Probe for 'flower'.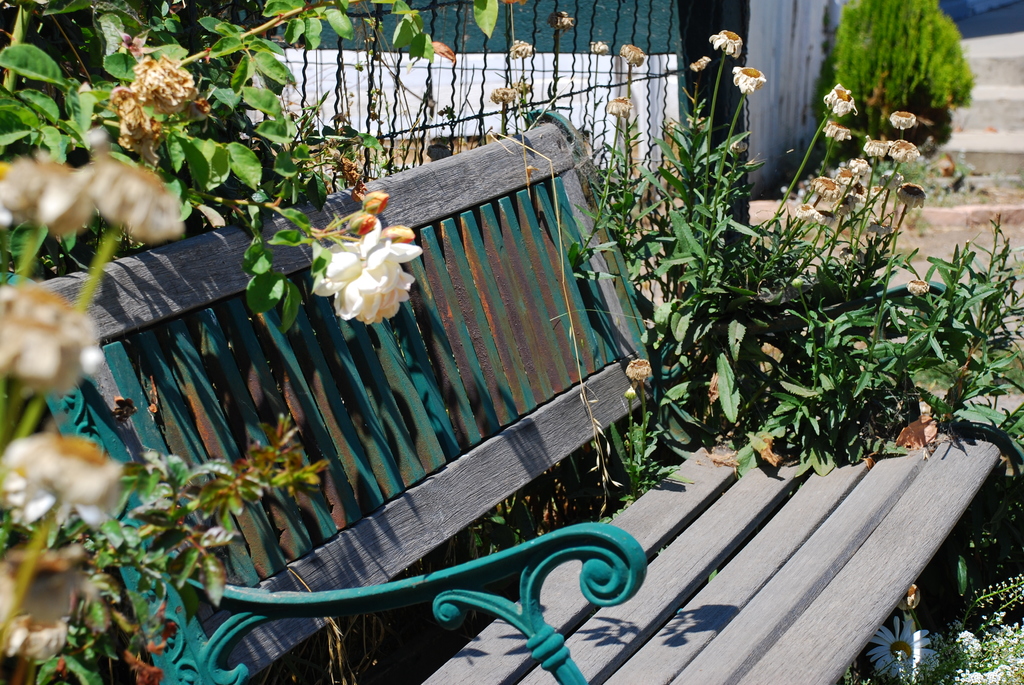
Probe result: x1=688, y1=55, x2=714, y2=71.
